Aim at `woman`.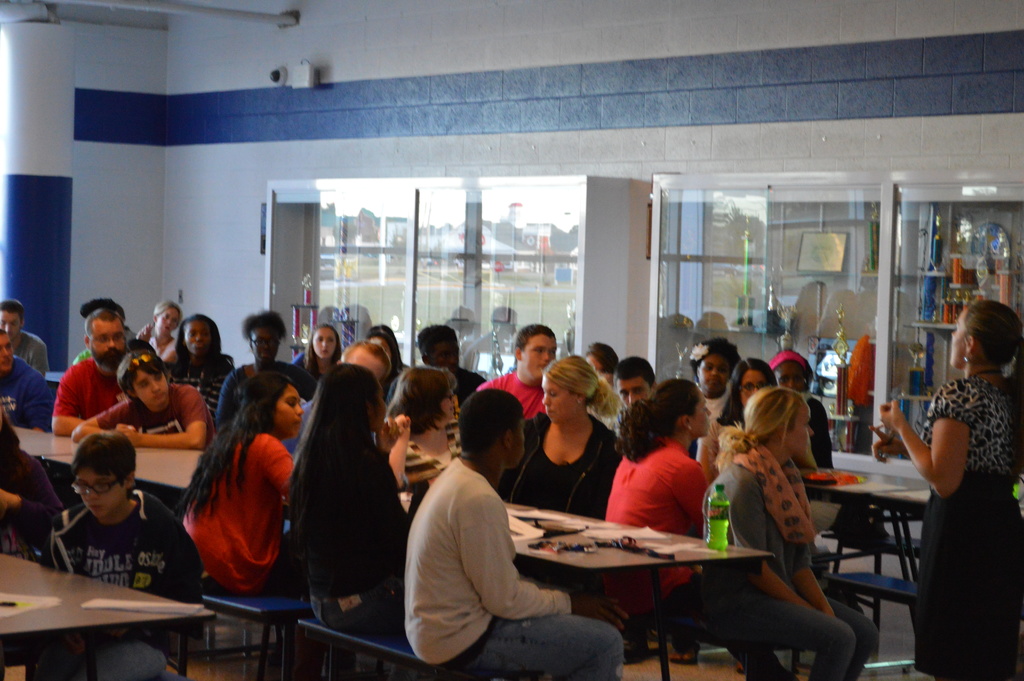
Aimed at {"x1": 386, "y1": 365, "x2": 467, "y2": 513}.
